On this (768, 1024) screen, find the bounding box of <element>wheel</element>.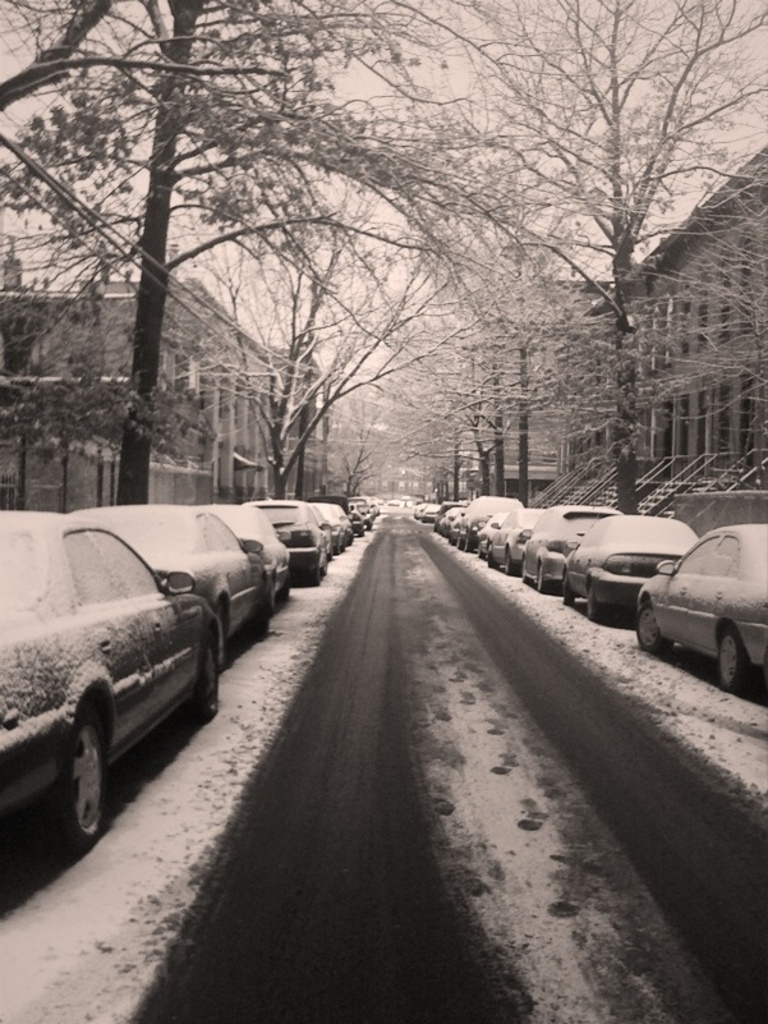
Bounding box: select_region(717, 628, 753, 698).
